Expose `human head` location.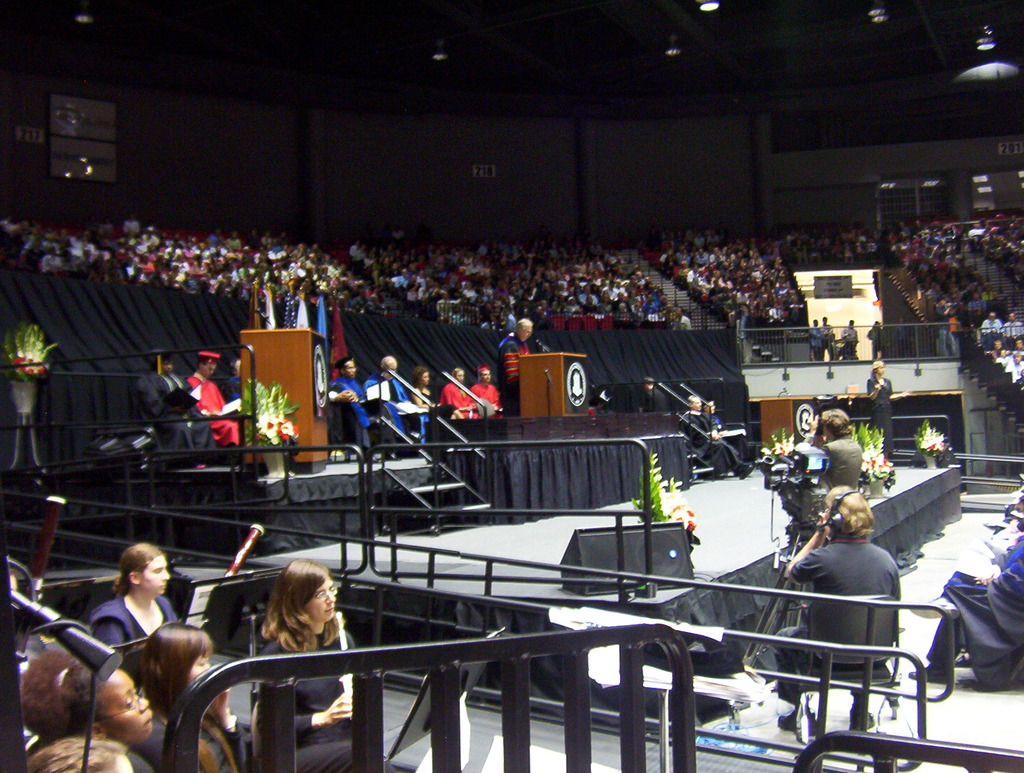
Exposed at detection(707, 398, 715, 410).
